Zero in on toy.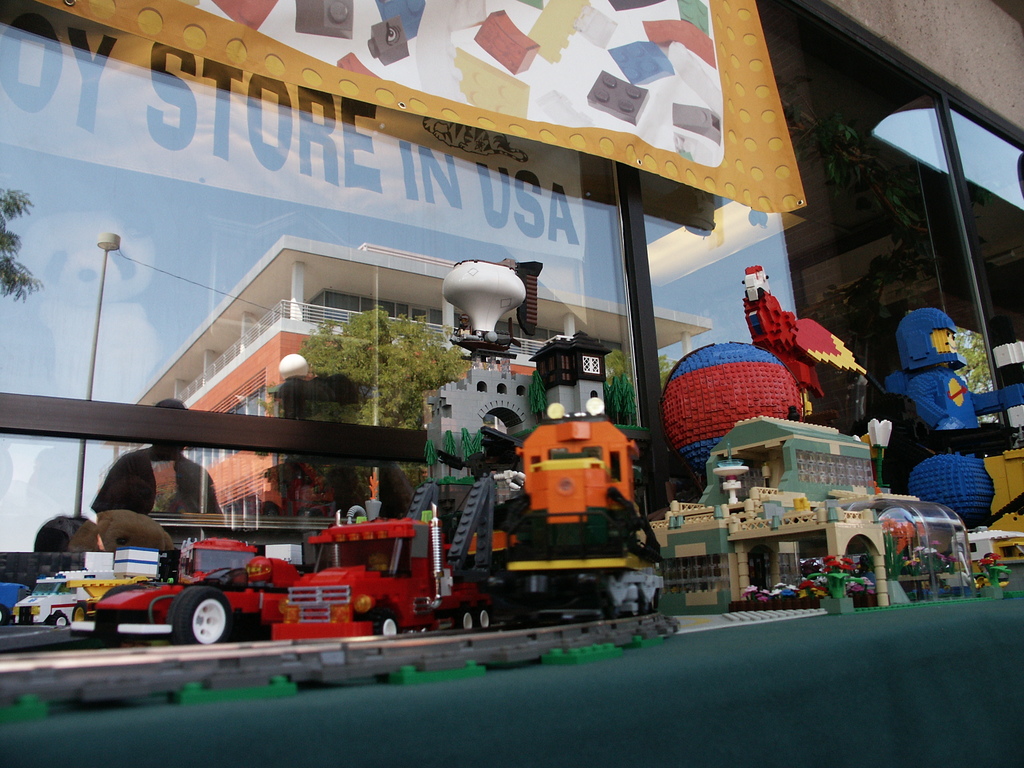
Zeroed in: left=609, top=43, right=673, bottom=84.
